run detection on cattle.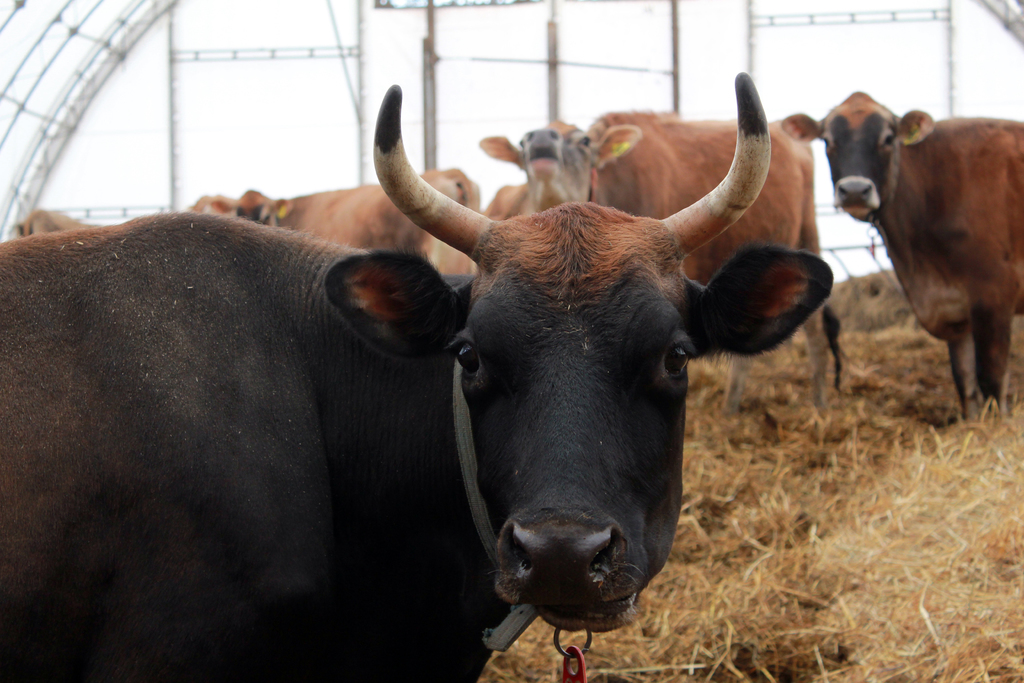
Result: [x1=801, y1=103, x2=1023, y2=434].
